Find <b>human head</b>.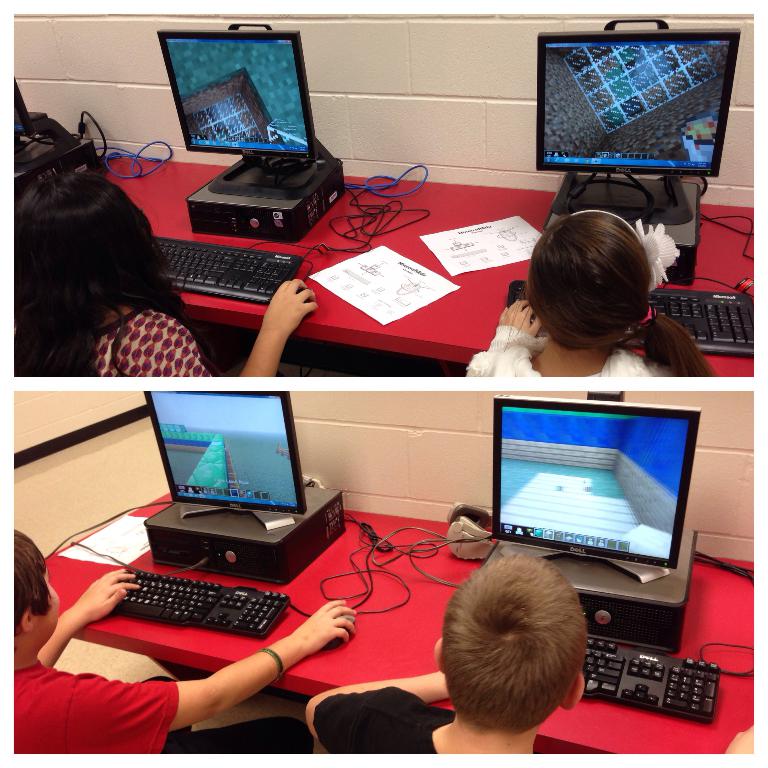
Rect(431, 558, 590, 738).
